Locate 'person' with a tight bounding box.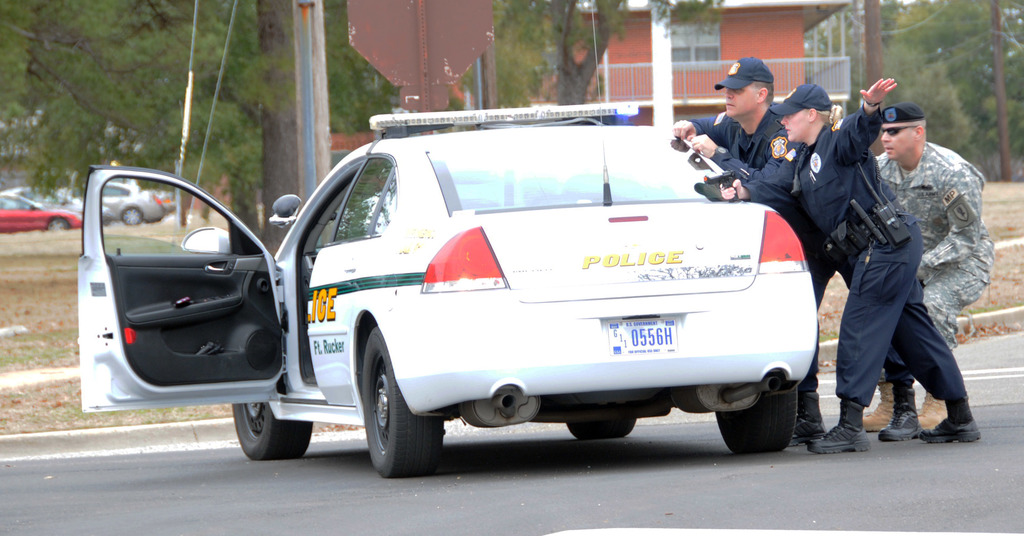
BBox(714, 72, 989, 444).
